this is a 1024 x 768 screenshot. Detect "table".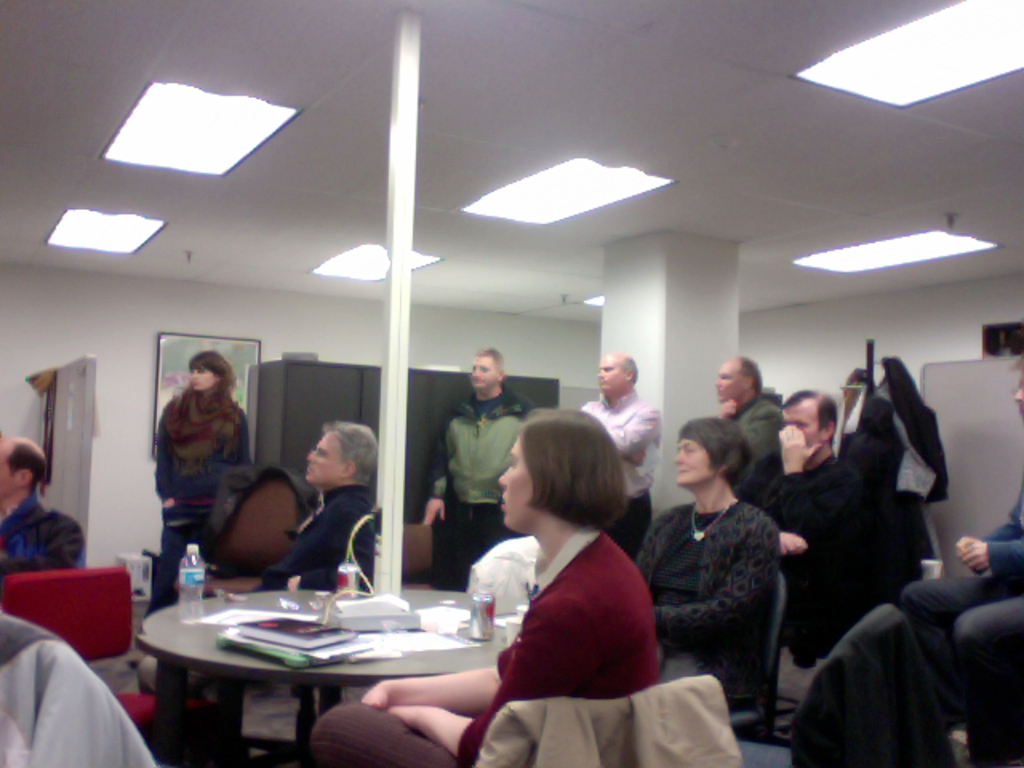
(126, 584, 520, 760).
